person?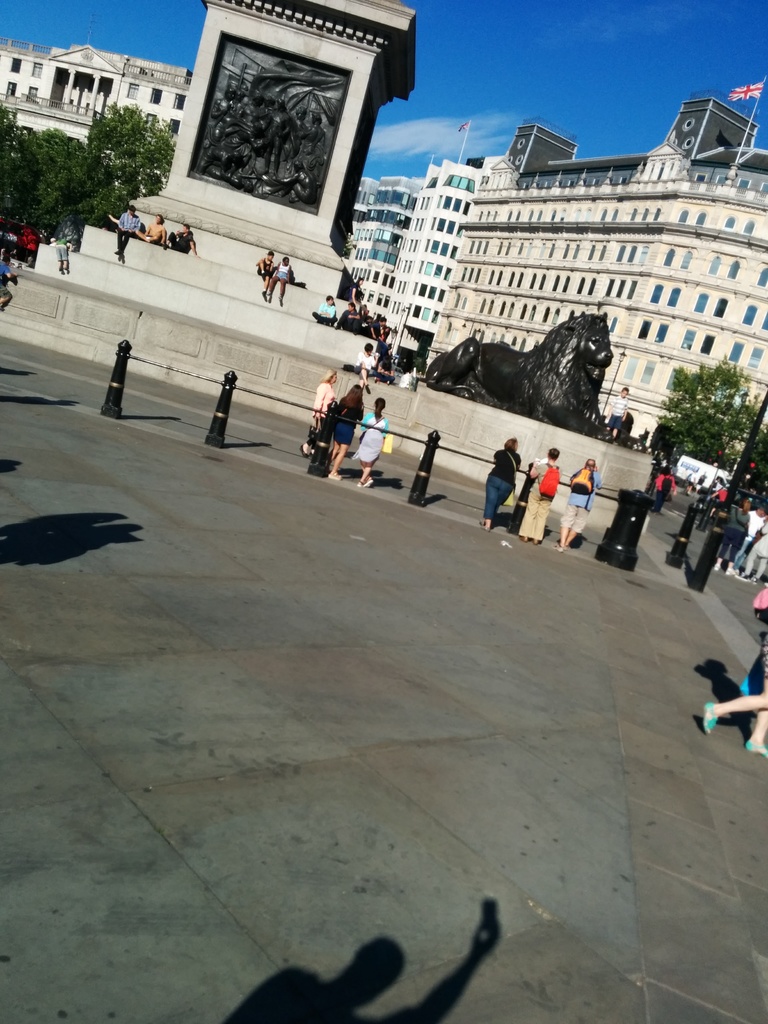
detection(168, 223, 194, 259)
